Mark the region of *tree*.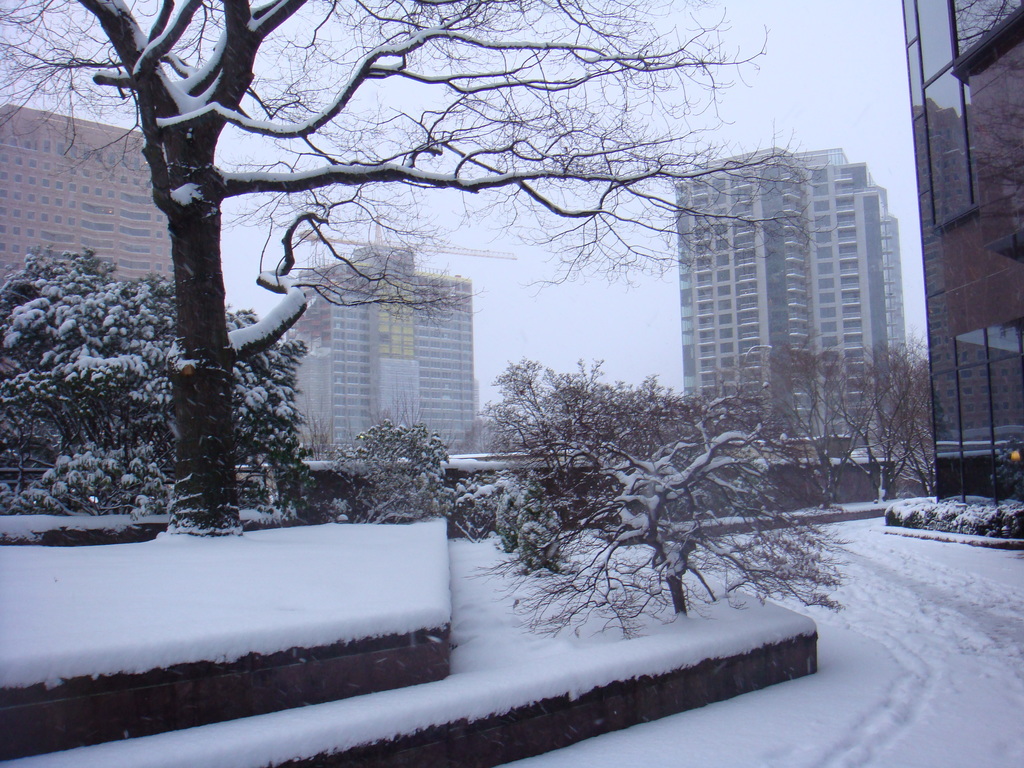
Region: region(849, 344, 938, 499).
